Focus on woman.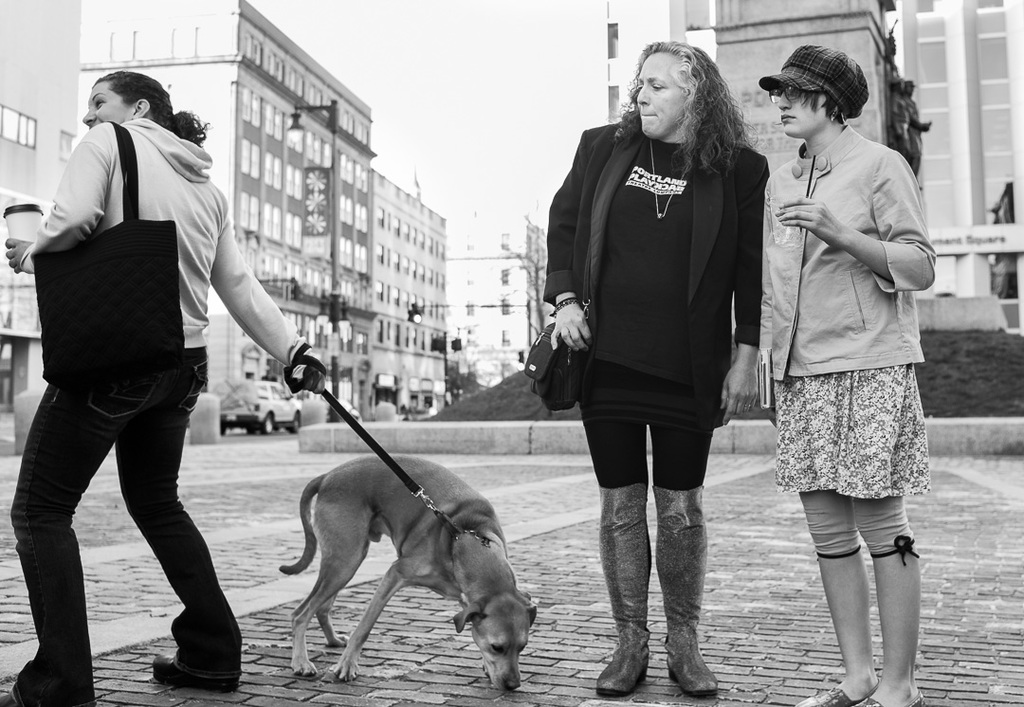
Focused at (0, 72, 326, 706).
